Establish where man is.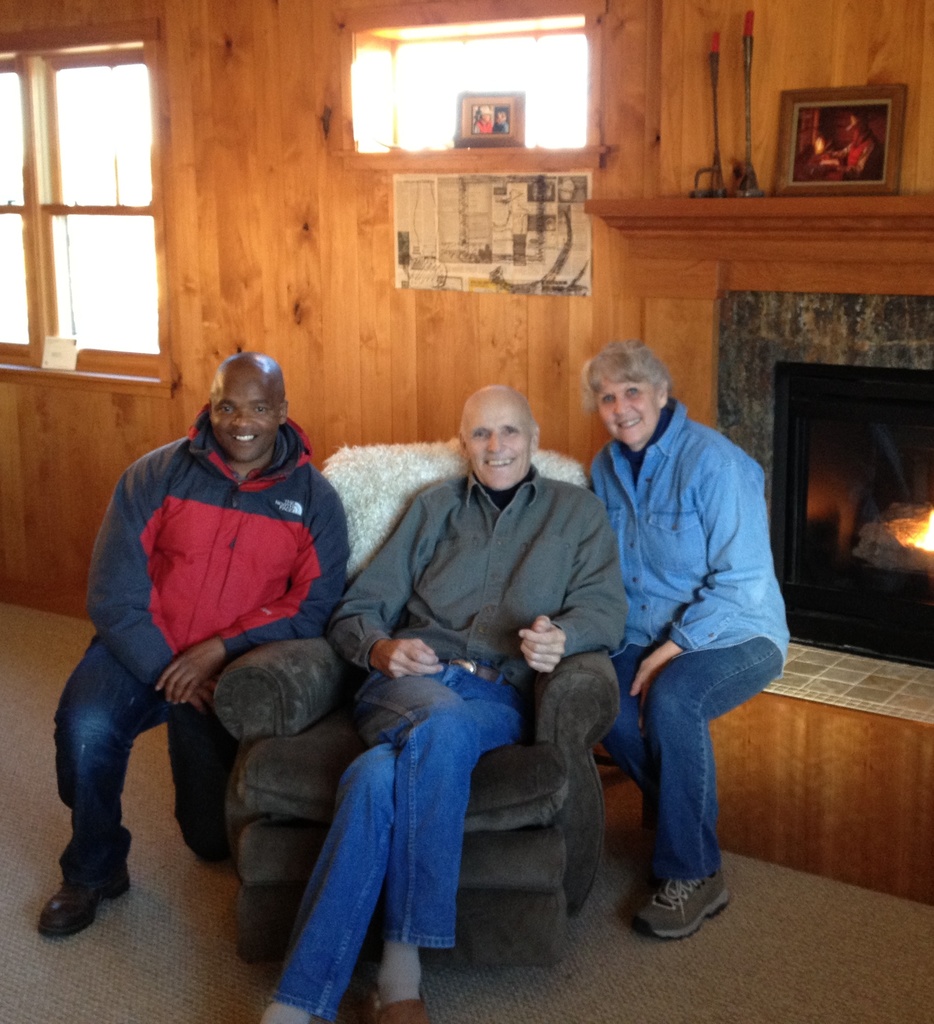
Established at [x1=36, y1=326, x2=391, y2=938].
